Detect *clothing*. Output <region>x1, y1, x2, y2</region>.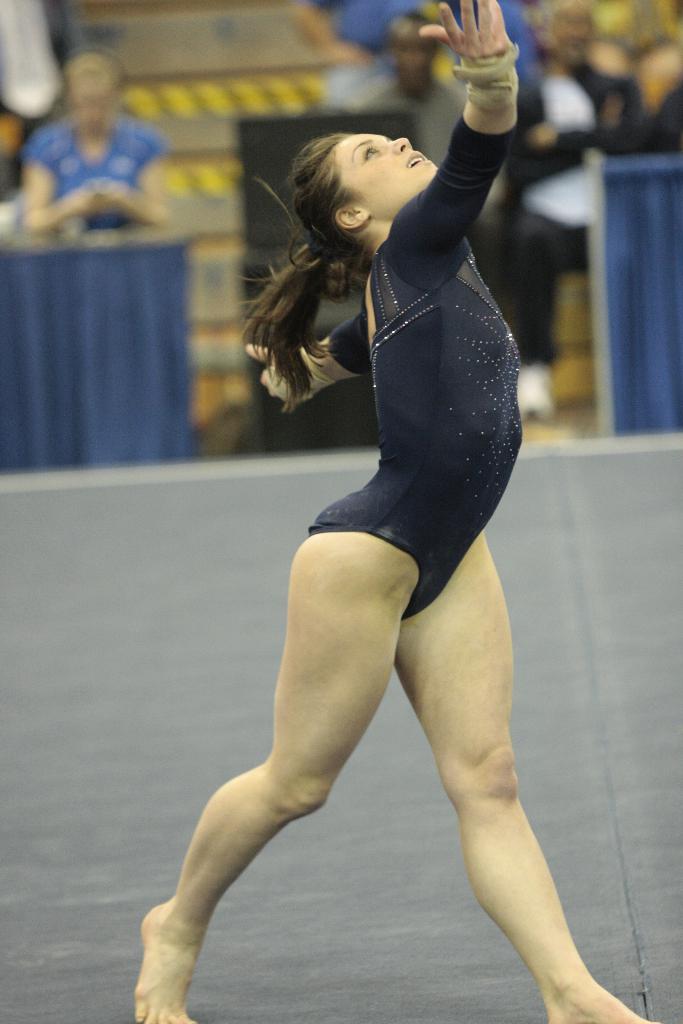
<region>22, 109, 160, 232</region>.
